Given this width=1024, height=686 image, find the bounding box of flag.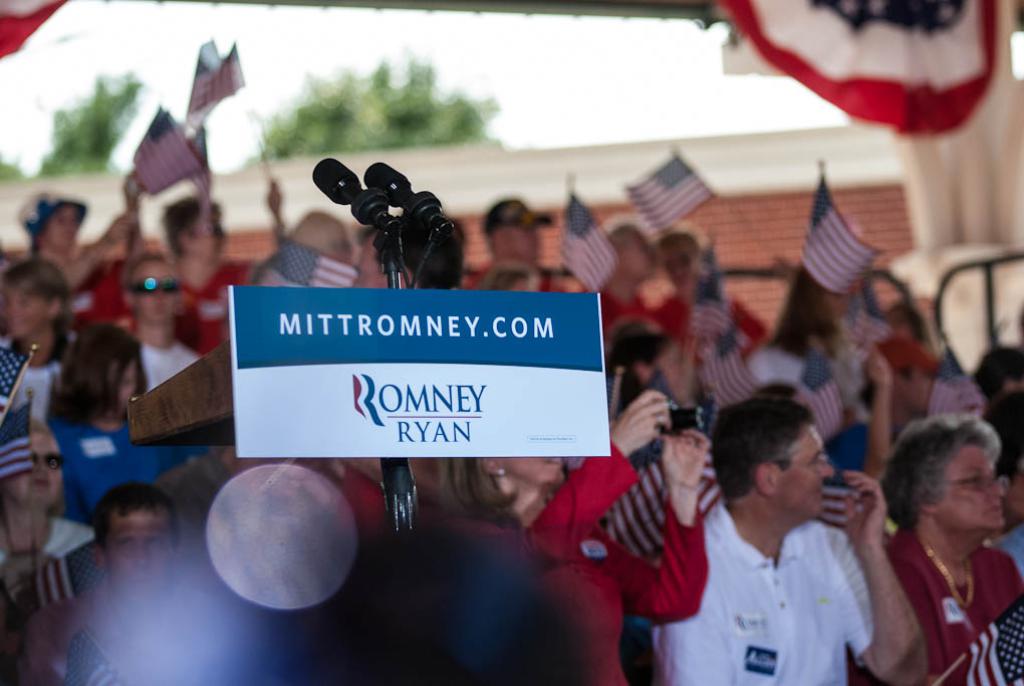
locate(773, 354, 848, 444).
